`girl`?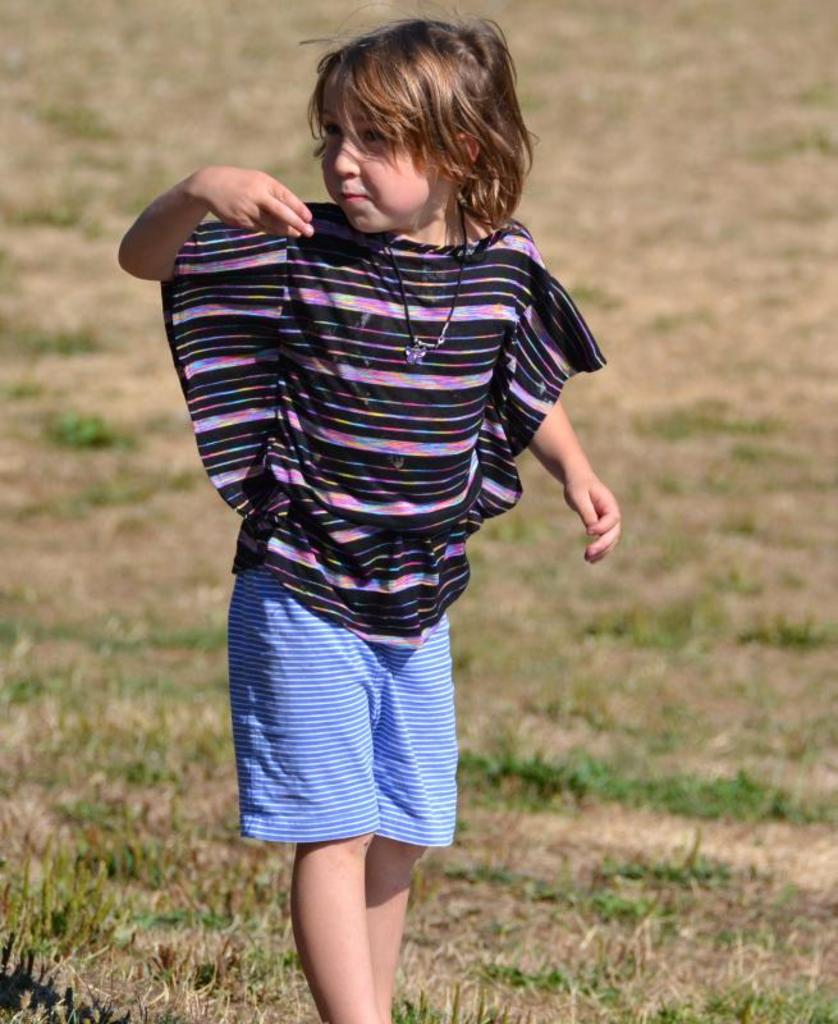
box=[119, 0, 618, 1019]
